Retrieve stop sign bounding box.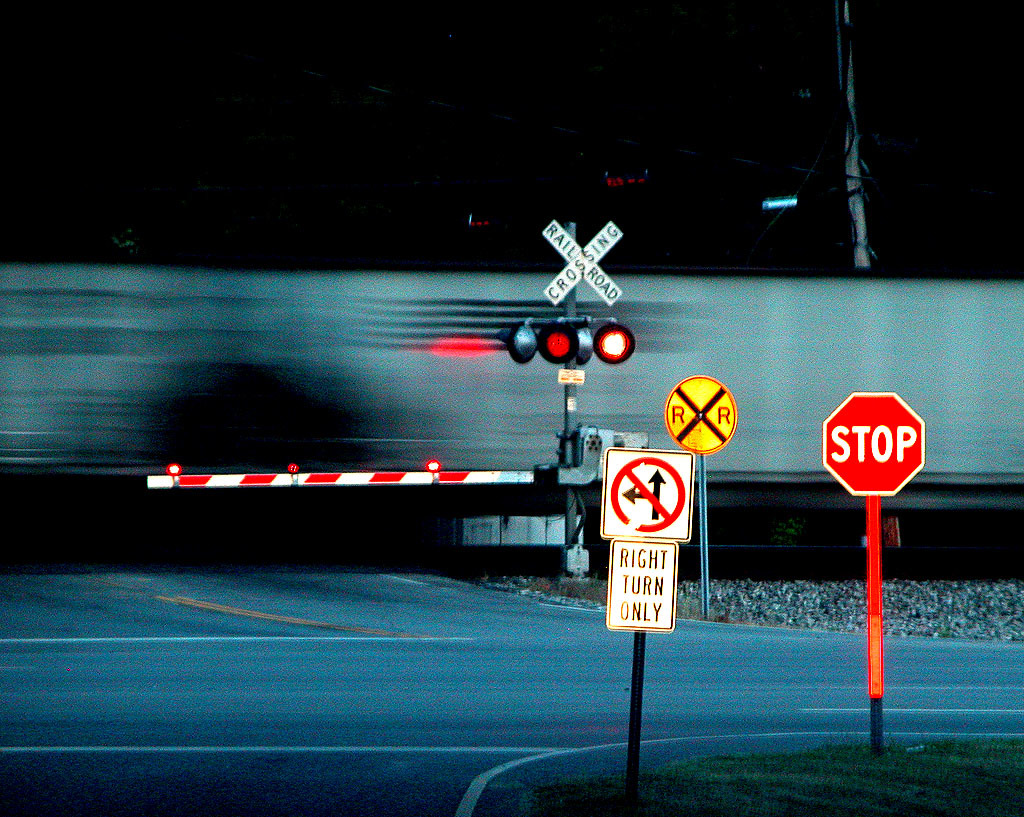
Bounding box: (821, 391, 925, 499).
